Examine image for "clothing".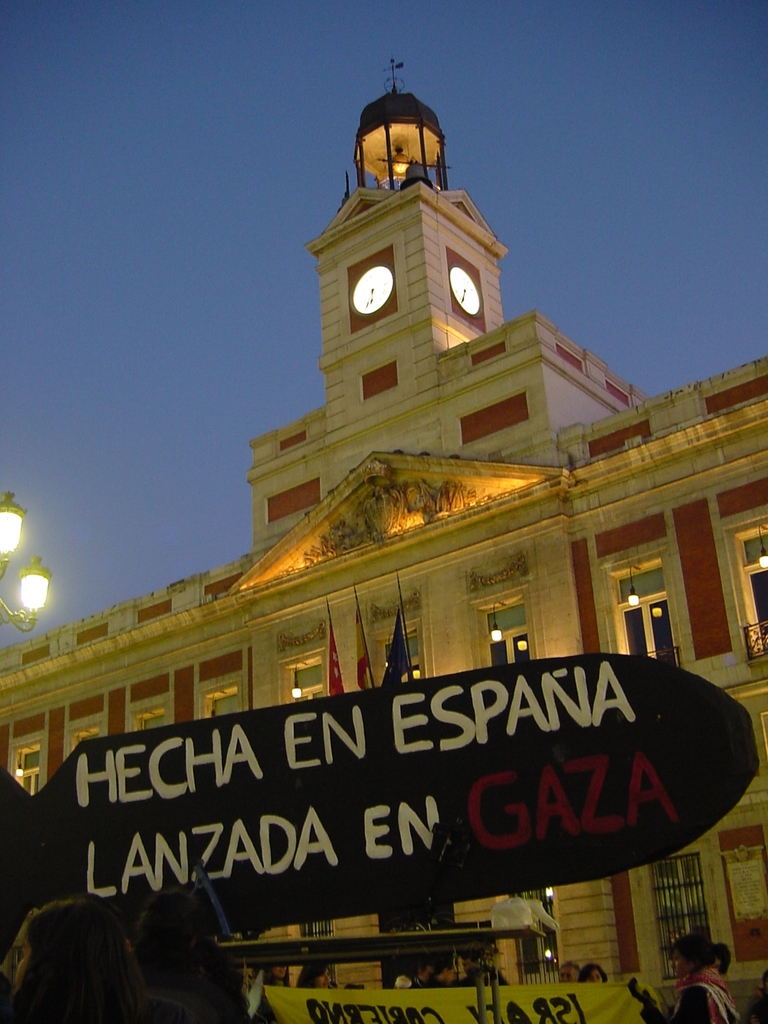
Examination result: box=[671, 963, 735, 1023].
